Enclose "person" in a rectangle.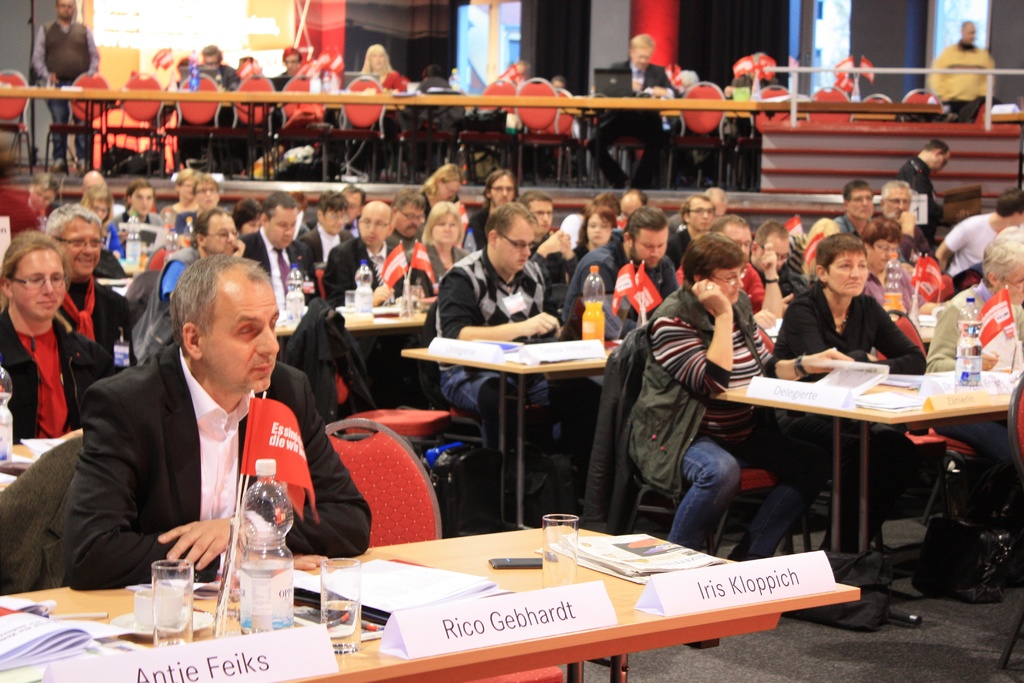
{"left": 518, "top": 186, "right": 582, "bottom": 299}.
